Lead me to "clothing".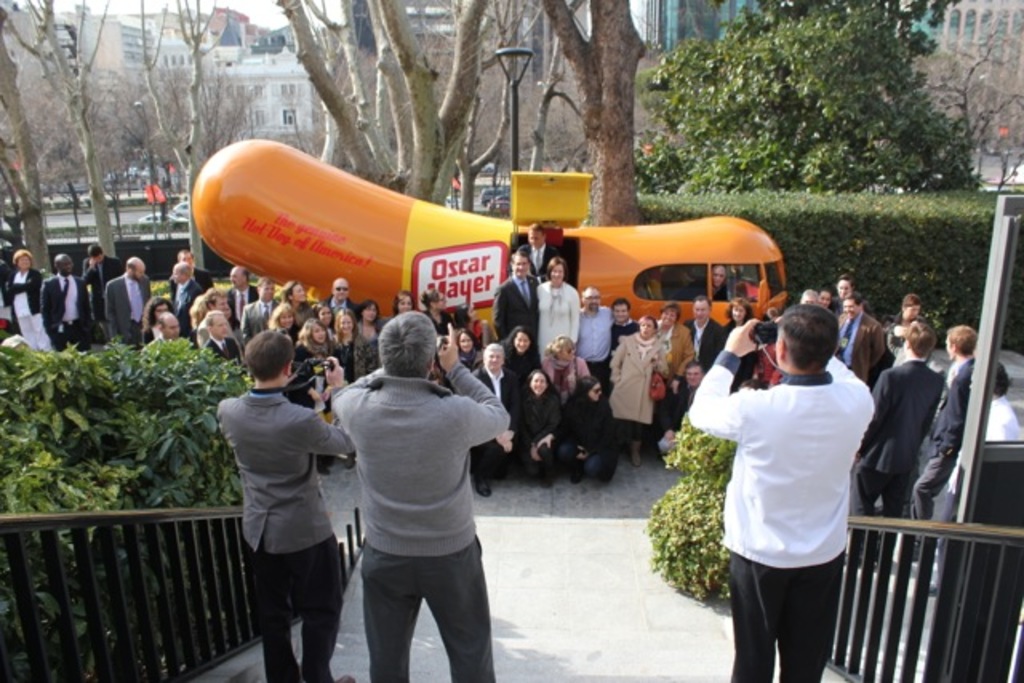
Lead to pyautogui.locateOnScreen(178, 278, 194, 323).
